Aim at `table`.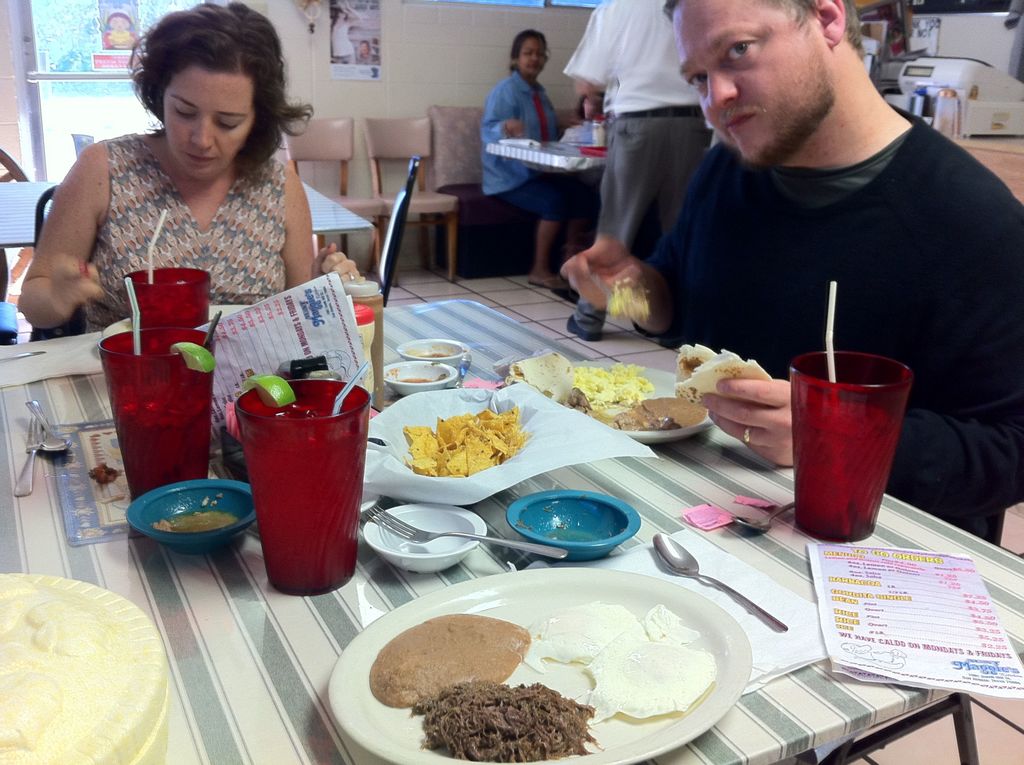
Aimed at BBox(246, 300, 931, 608).
